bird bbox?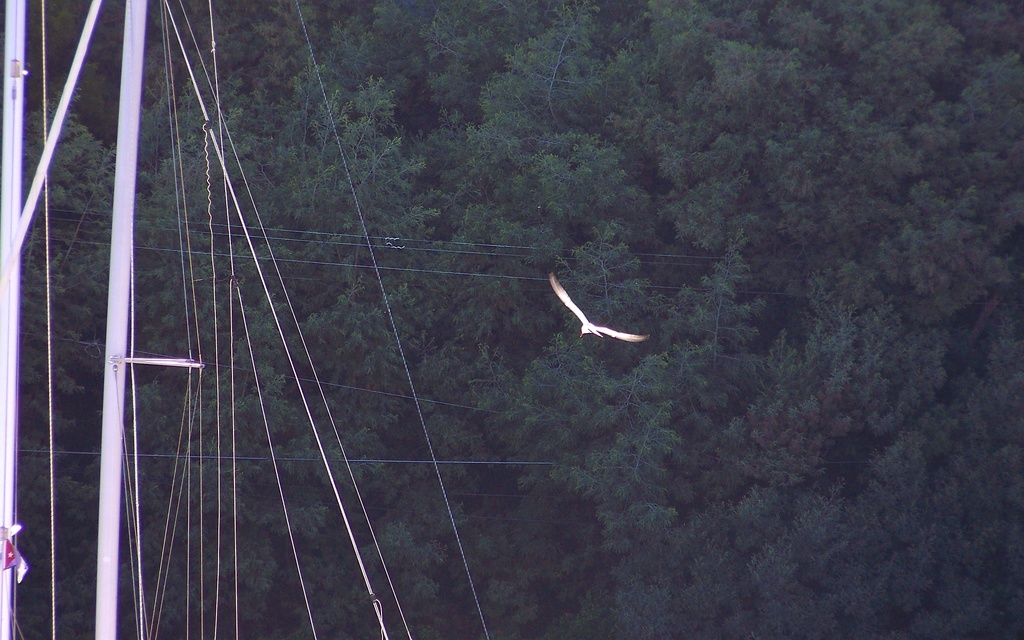
(544, 276, 659, 354)
